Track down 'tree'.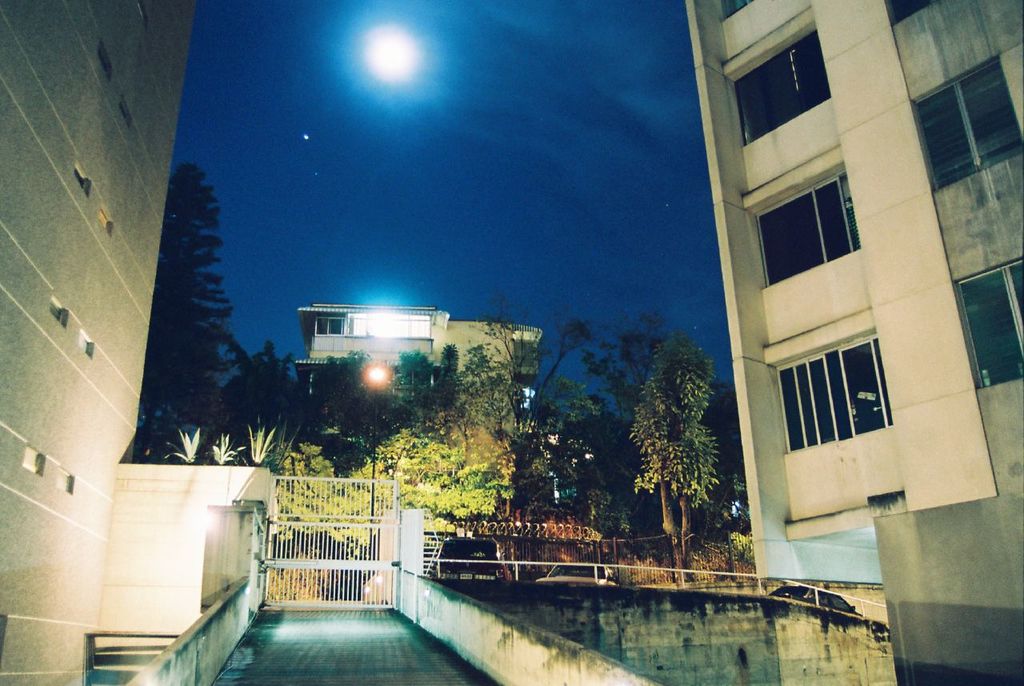
Tracked to 418 330 516 566.
